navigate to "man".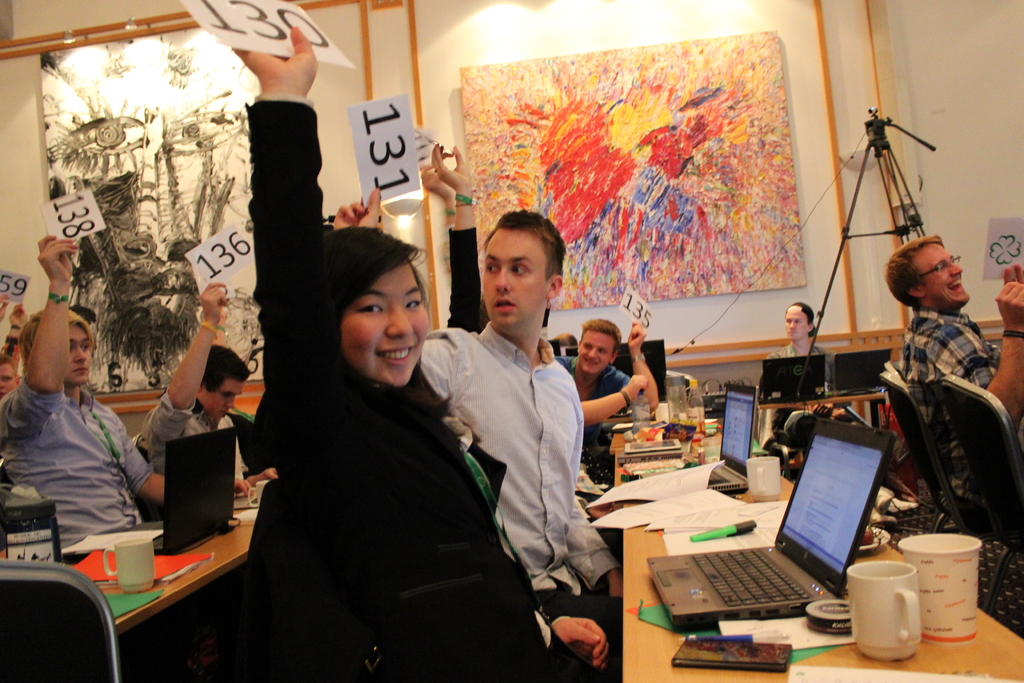
Navigation target: 879,231,1023,517.
